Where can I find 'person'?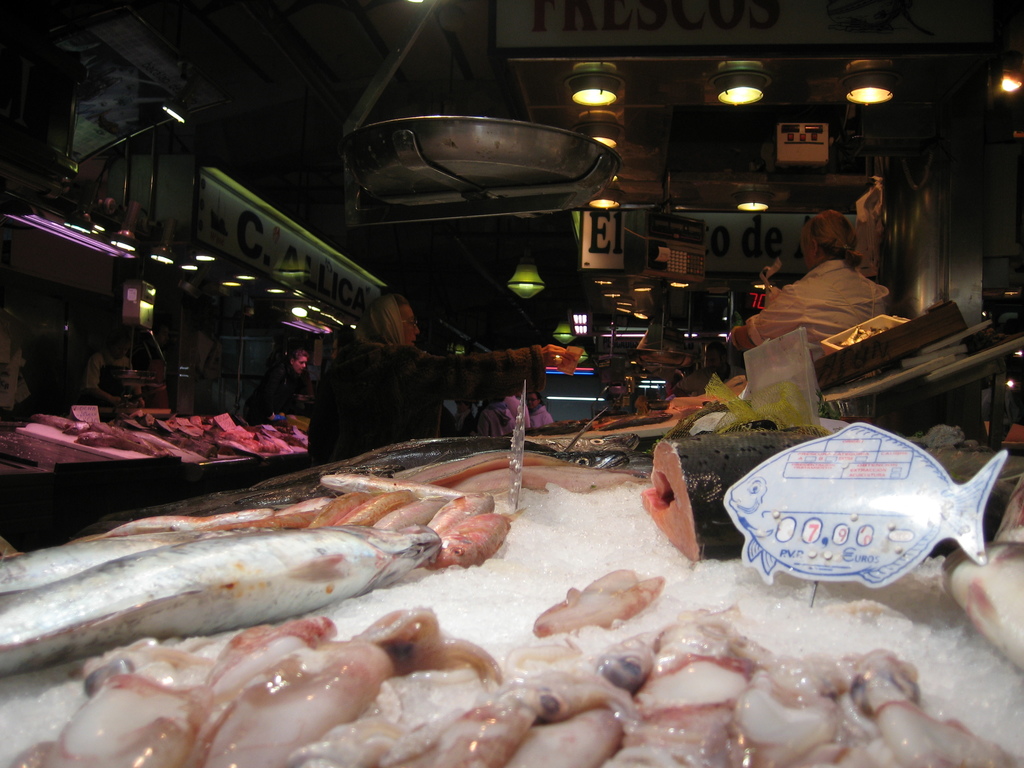
You can find it at box=[263, 348, 308, 426].
